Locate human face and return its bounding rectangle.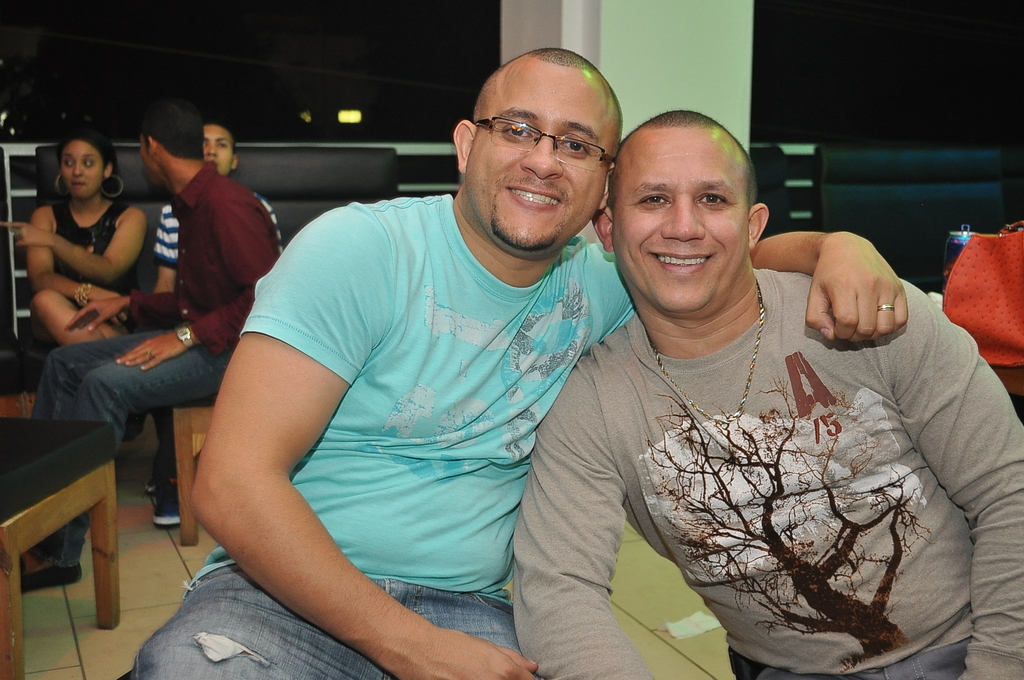
61:143:105:198.
